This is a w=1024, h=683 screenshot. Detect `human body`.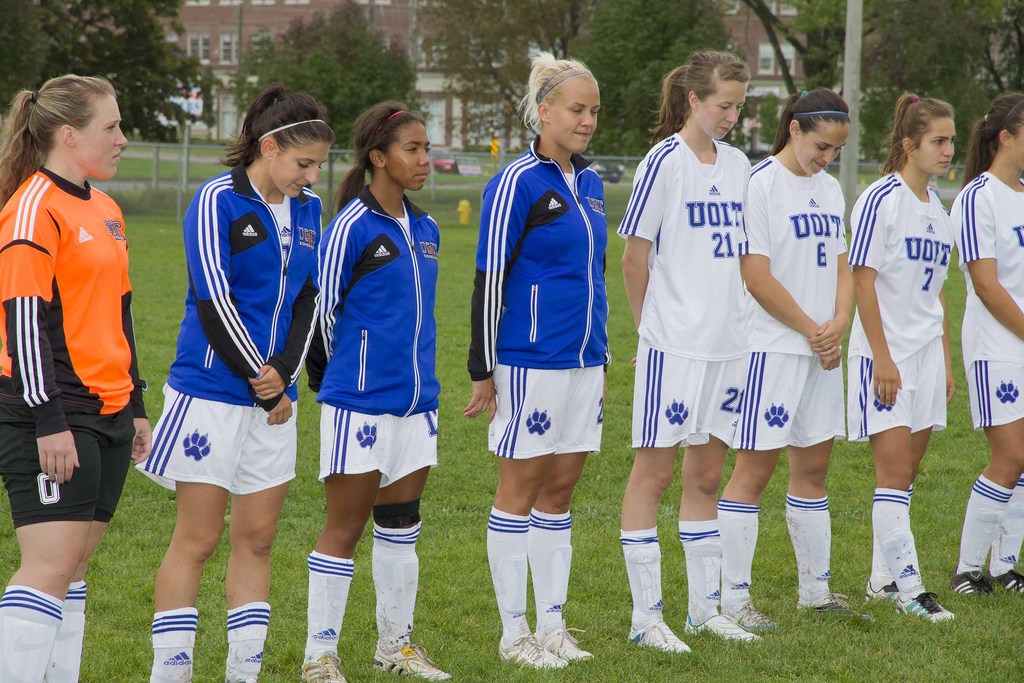
[3, 74, 153, 609].
